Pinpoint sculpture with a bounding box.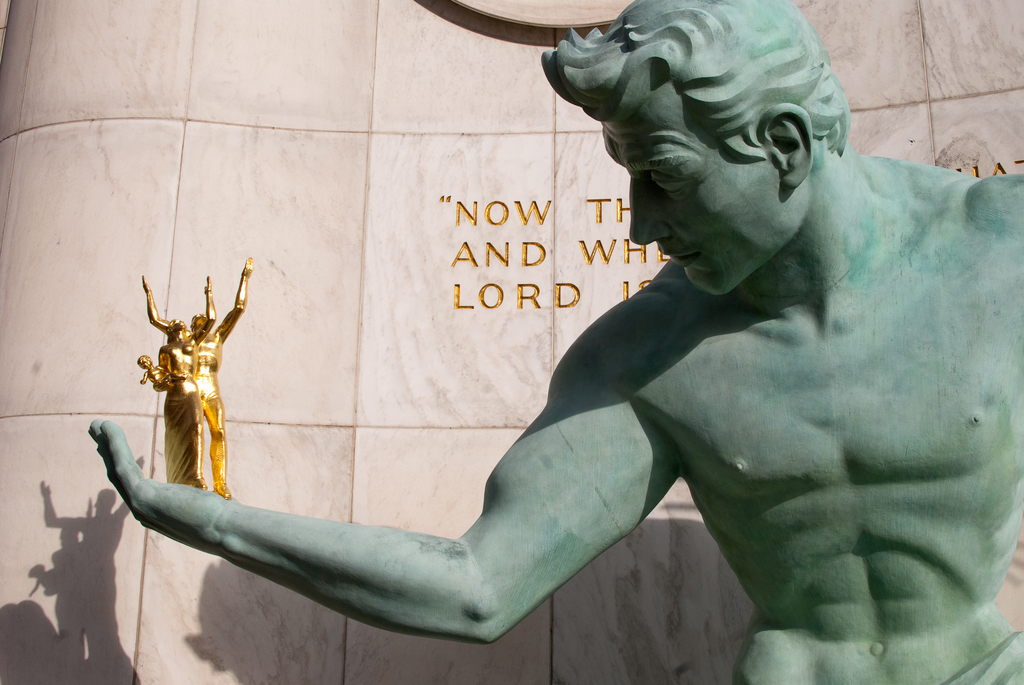
(left=85, top=0, right=1023, bottom=684).
